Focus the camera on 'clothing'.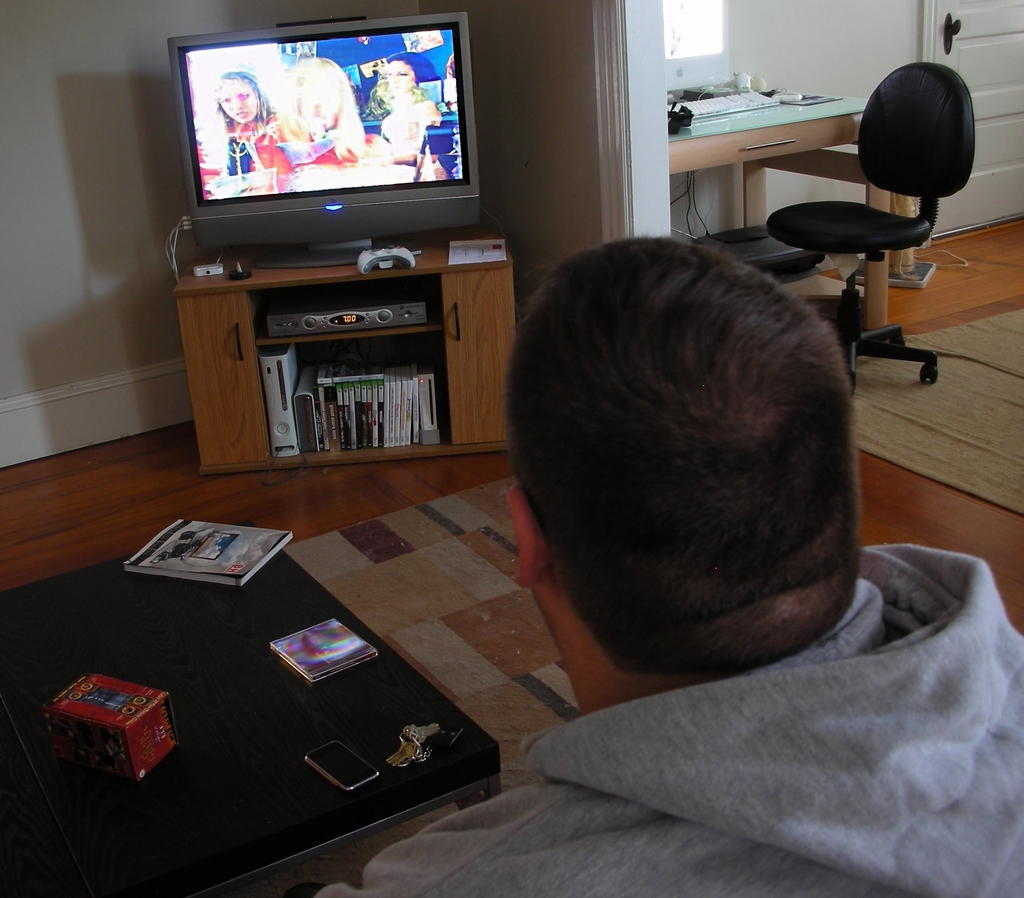
Focus region: bbox(404, 550, 1023, 879).
